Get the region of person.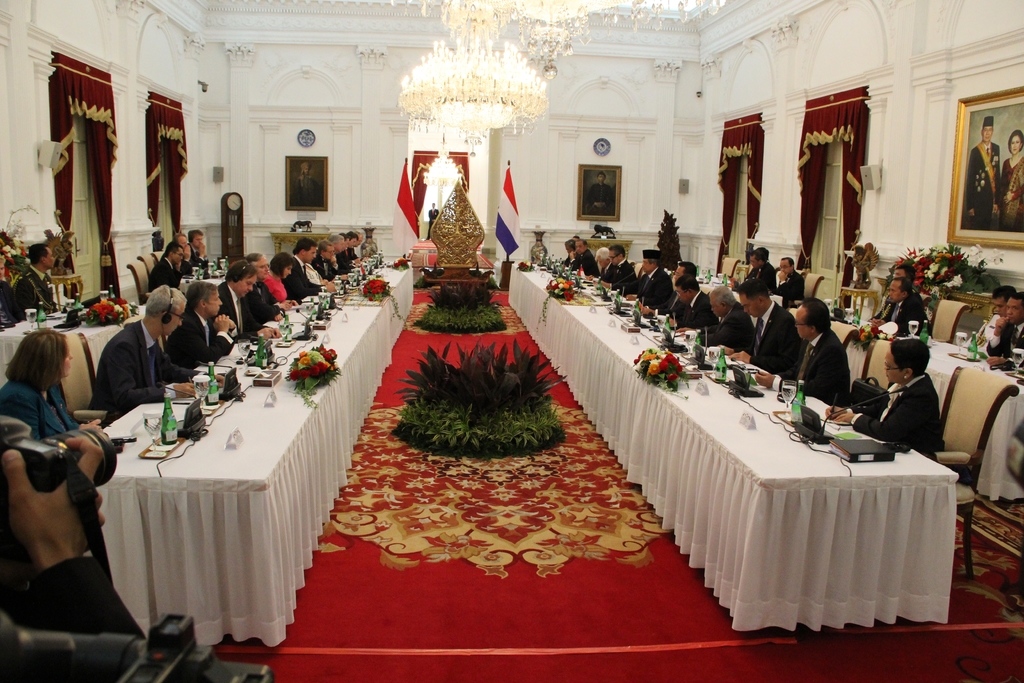
Rect(592, 242, 638, 293).
